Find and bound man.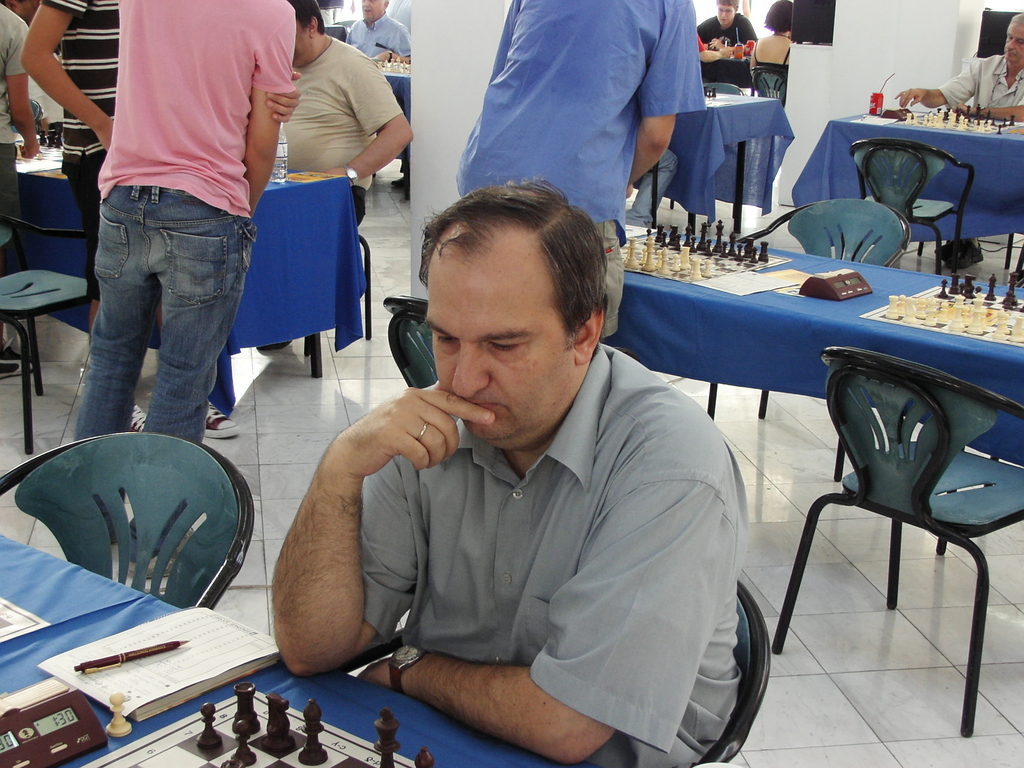
Bound: box(271, 170, 751, 767).
